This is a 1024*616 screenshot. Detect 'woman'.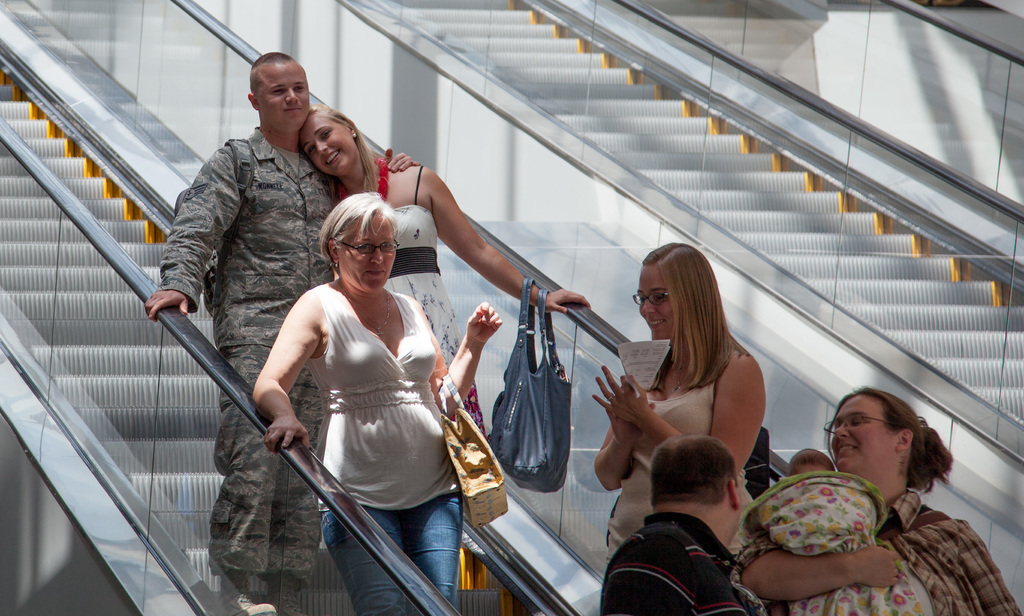
left=297, top=101, right=588, bottom=441.
